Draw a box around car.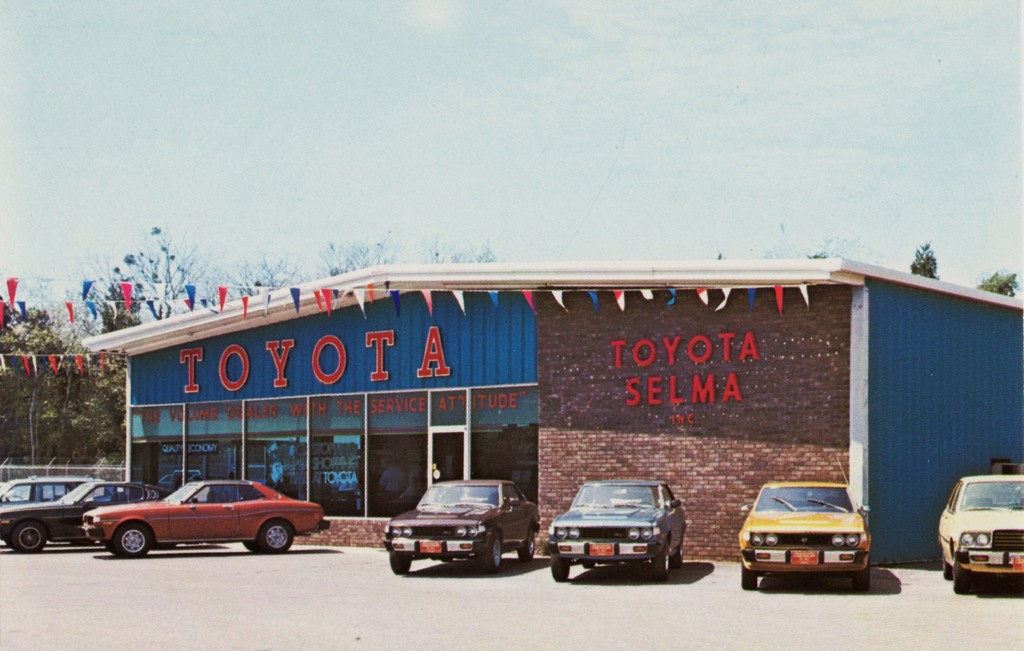
70/470/336/570.
